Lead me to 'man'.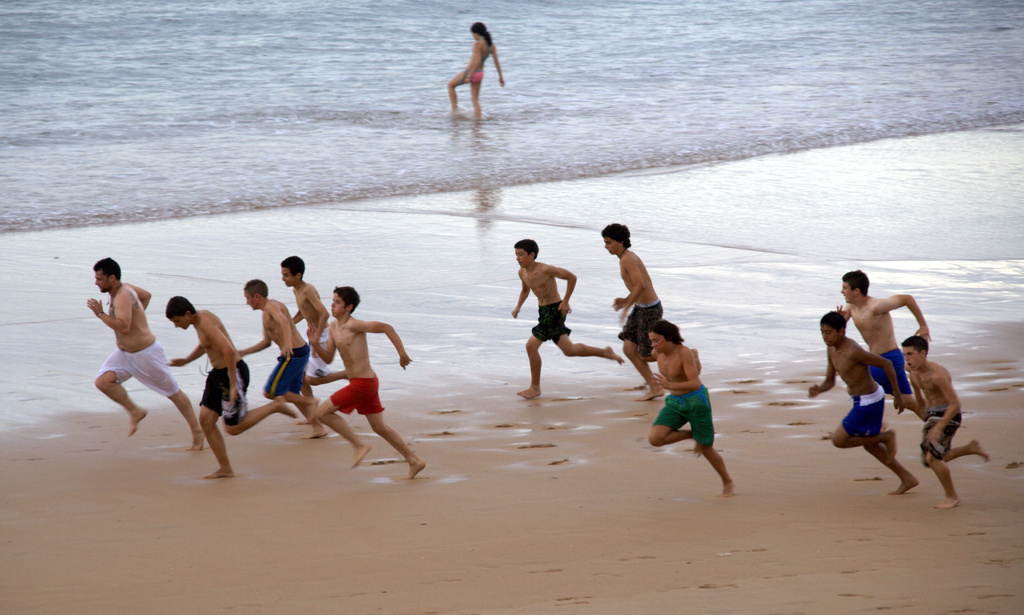
Lead to 797:306:920:497.
